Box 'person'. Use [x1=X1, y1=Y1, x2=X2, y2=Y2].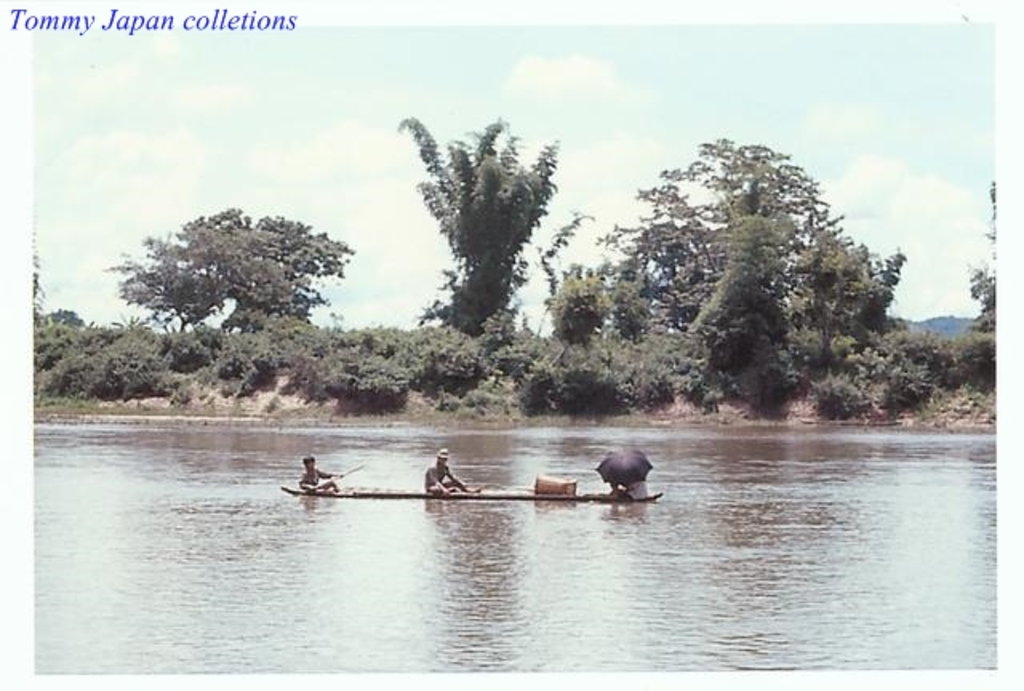
[x1=418, y1=448, x2=474, y2=489].
